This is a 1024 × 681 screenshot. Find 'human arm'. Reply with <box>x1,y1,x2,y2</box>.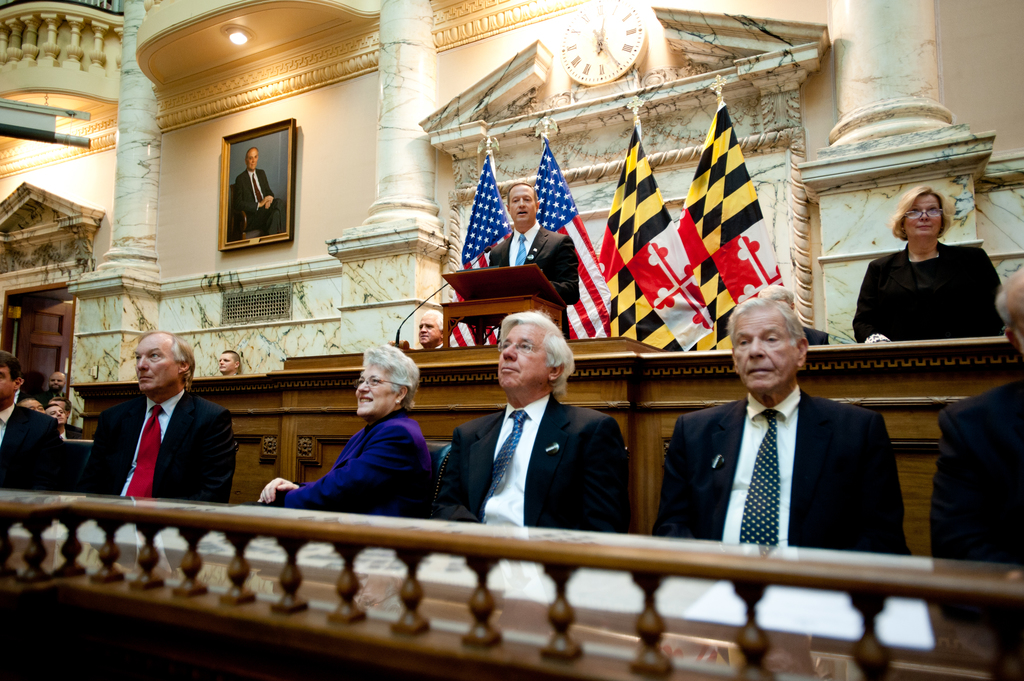
<box>572,410,632,529</box>.
